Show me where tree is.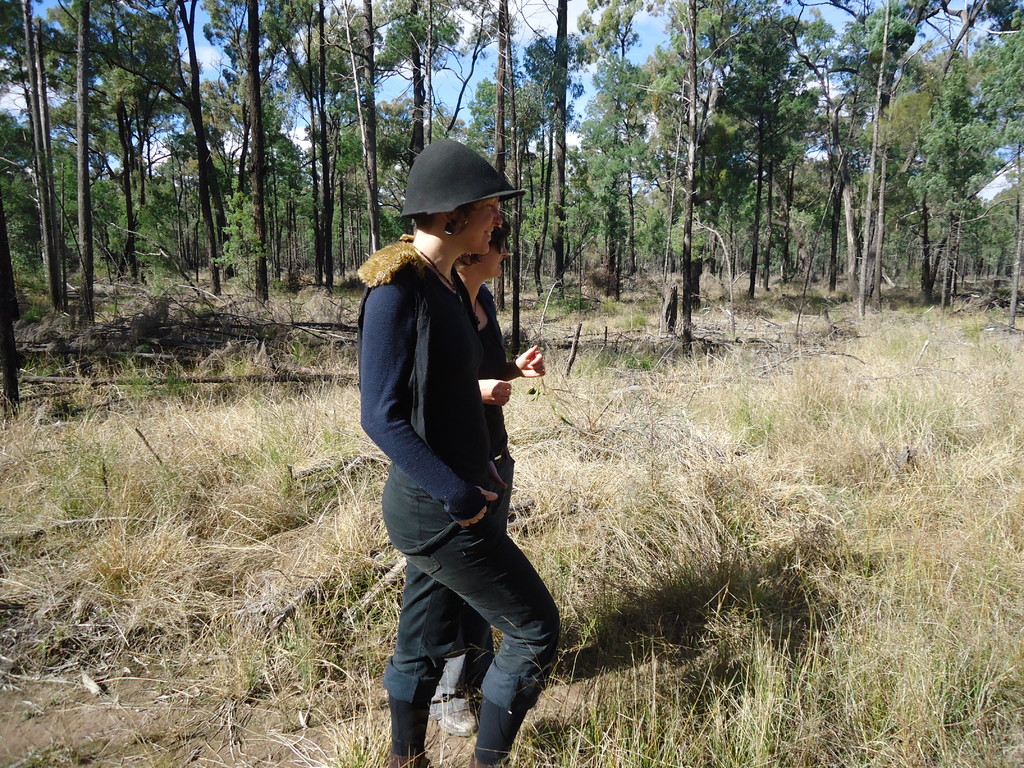
tree is at <bbox>768, 140, 845, 294</bbox>.
